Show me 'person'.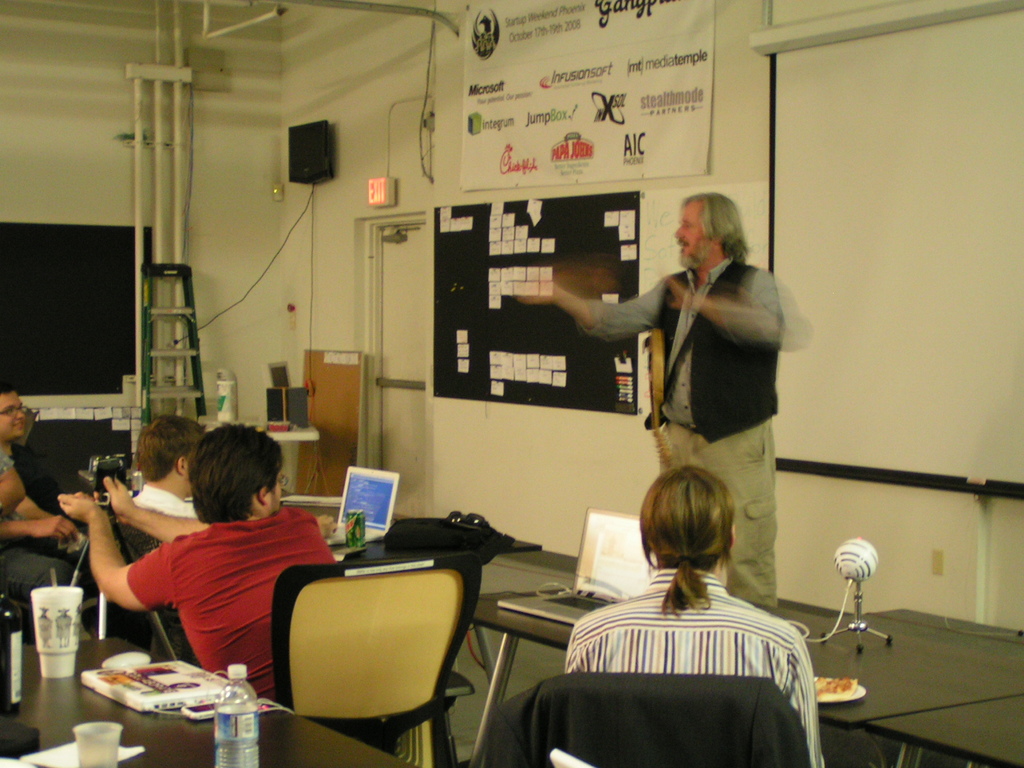
'person' is here: bbox=[2, 380, 74, 540].
